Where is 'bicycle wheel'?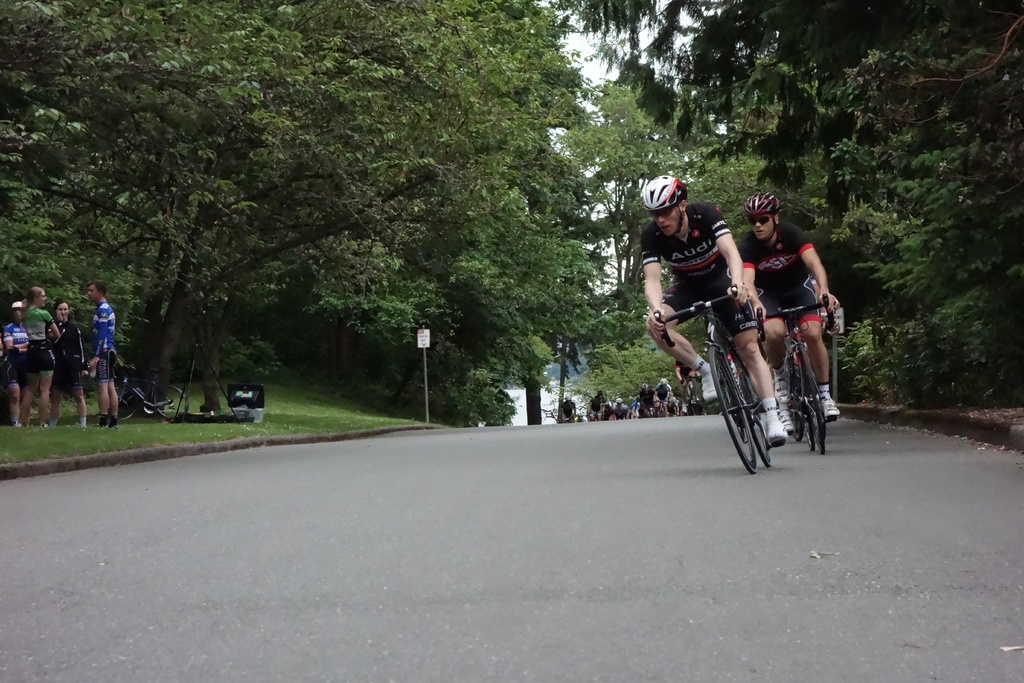
bbox=[743, 368, 773, 469].
